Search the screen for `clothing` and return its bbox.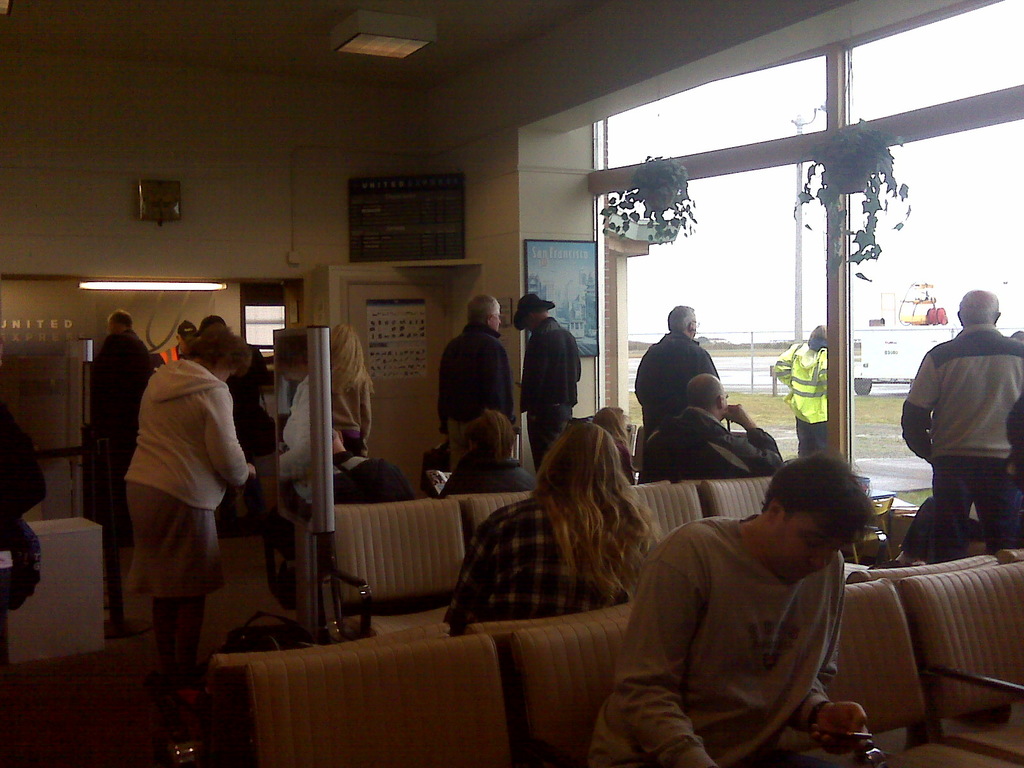
Found: (left=328, top=450, right=415, bottom=499).
